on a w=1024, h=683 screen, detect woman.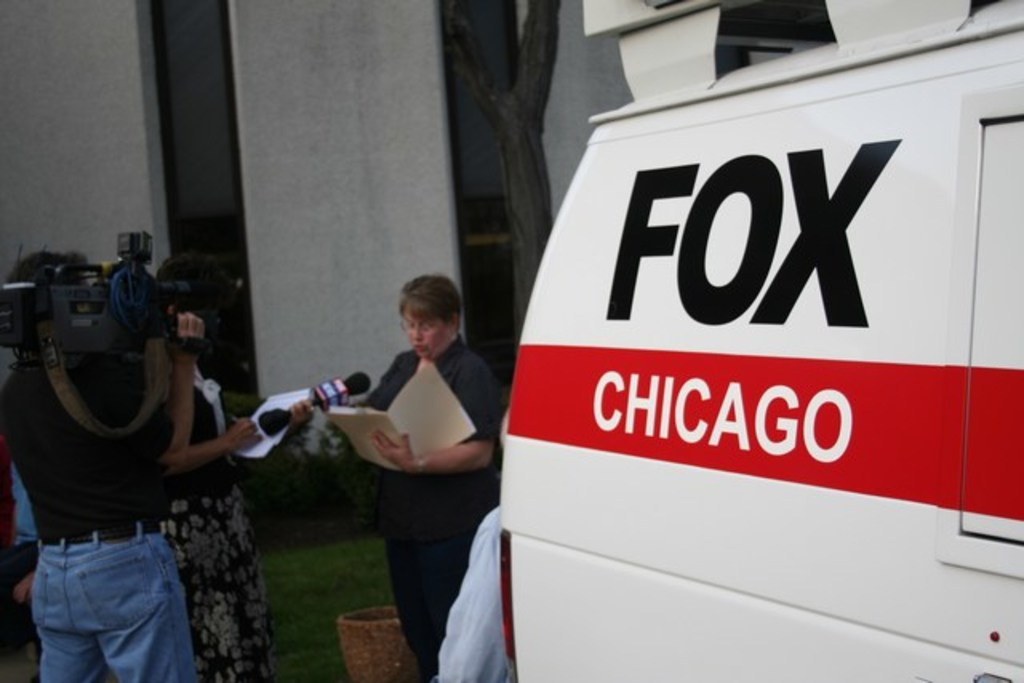
detection(310, 261, 502, 669).
